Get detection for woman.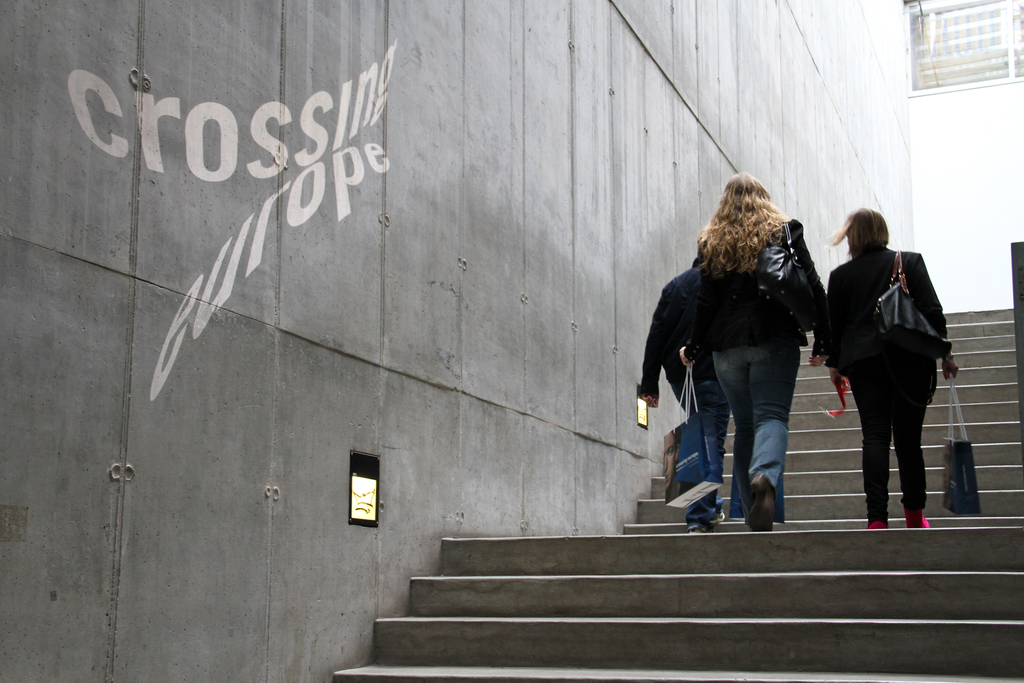
Detection: [639, 268, 713, 526].
